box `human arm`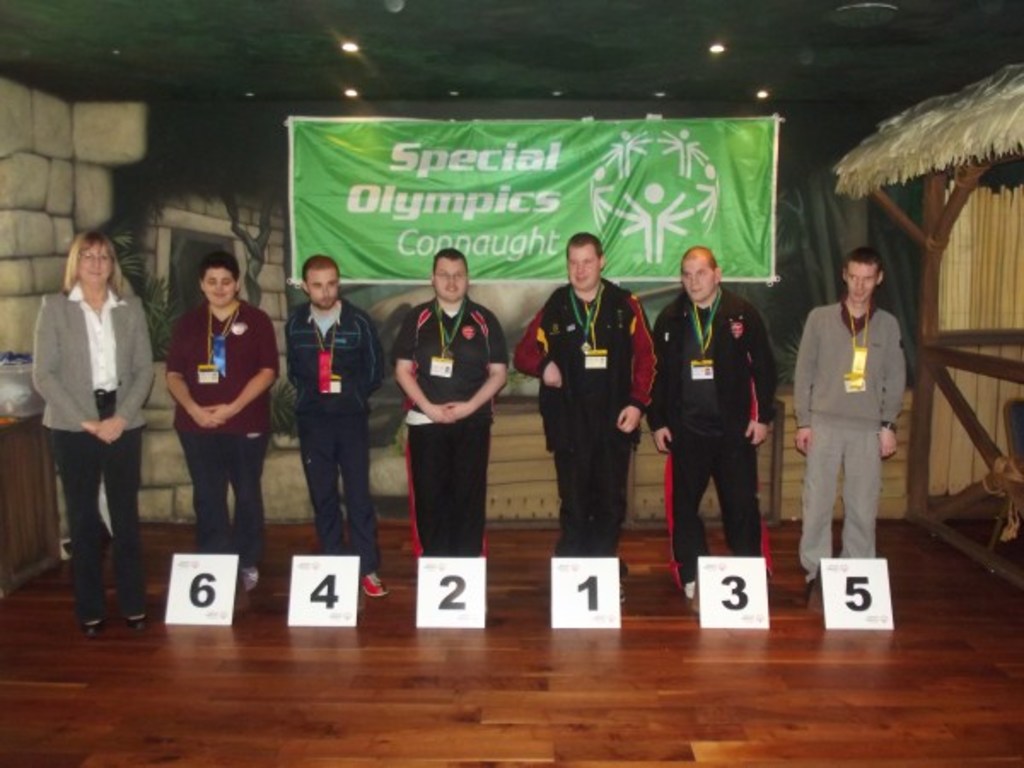
region(167, 311, 215, 430)
